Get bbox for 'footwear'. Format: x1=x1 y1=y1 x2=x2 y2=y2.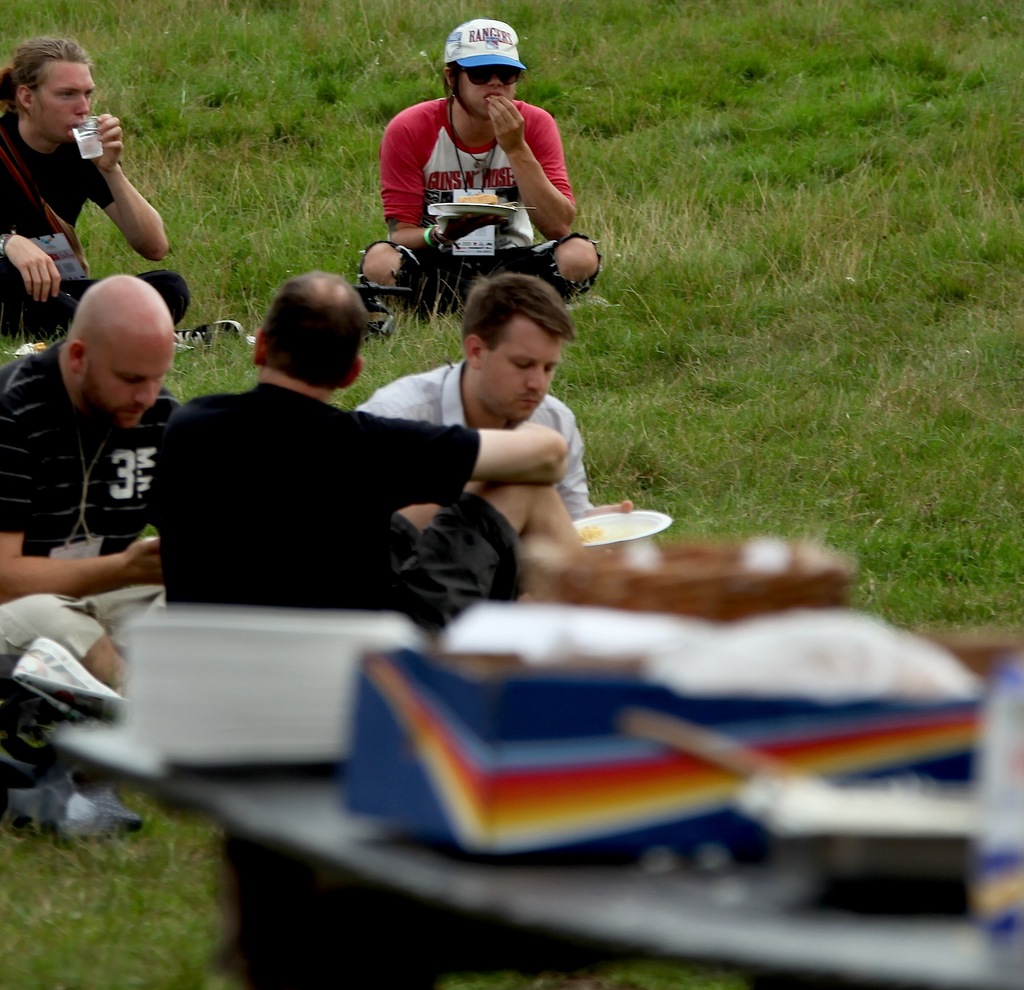
x1=9 y1=342 x2=47 y2=351.
